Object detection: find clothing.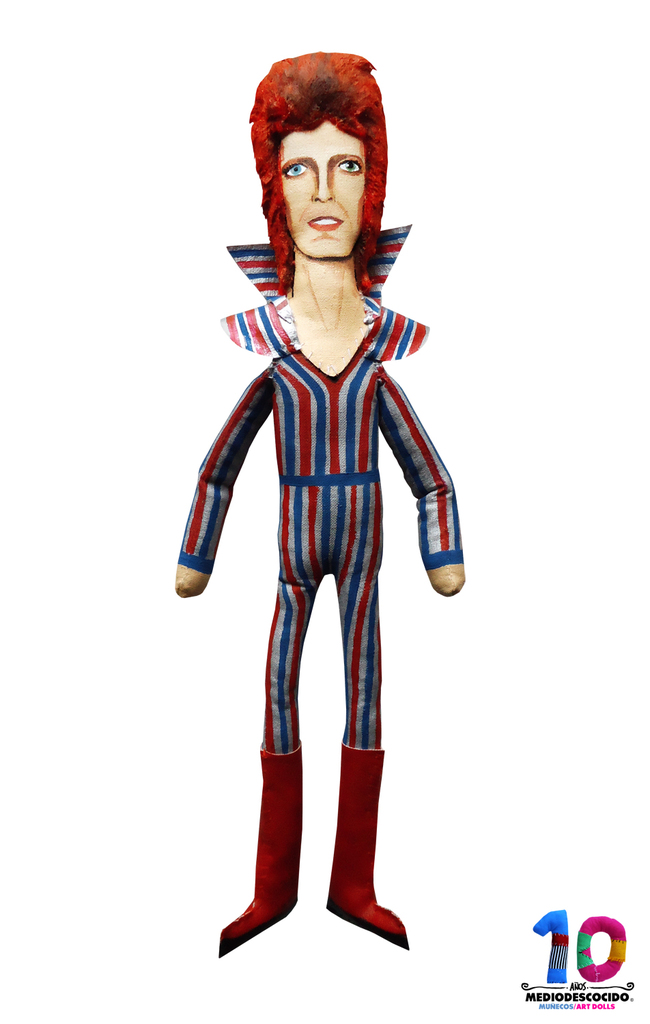
<box>173,130,471,880</box>.
